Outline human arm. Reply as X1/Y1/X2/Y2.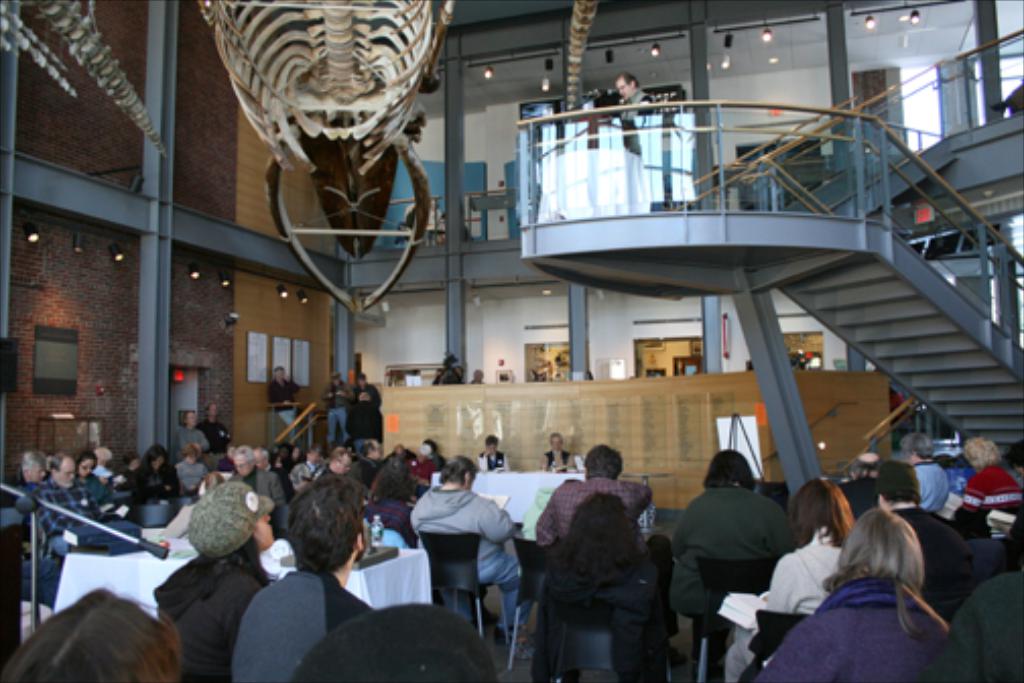
725/622/835/681.
